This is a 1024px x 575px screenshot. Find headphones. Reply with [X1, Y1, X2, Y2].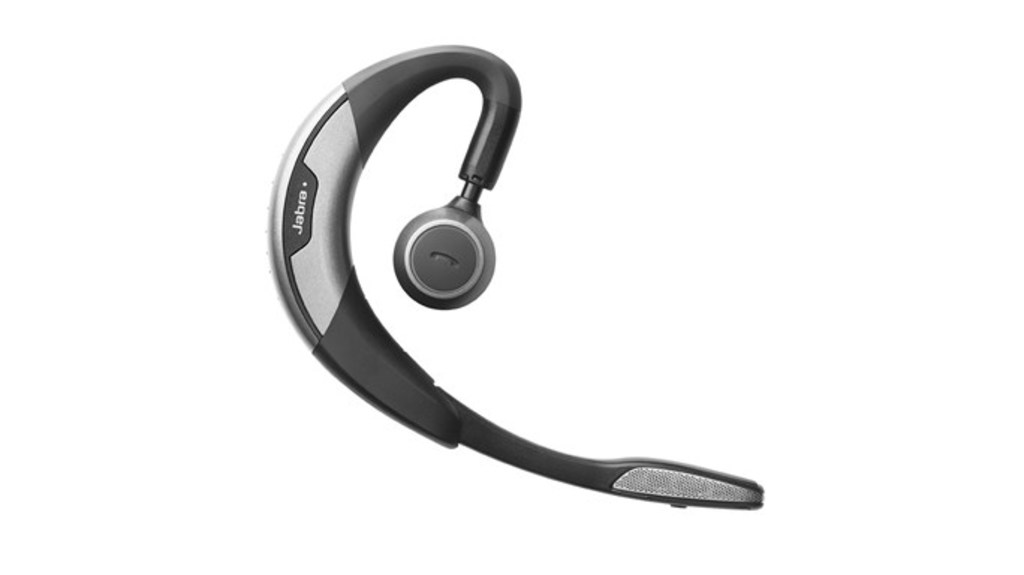
[274, 52, 741, 518].
